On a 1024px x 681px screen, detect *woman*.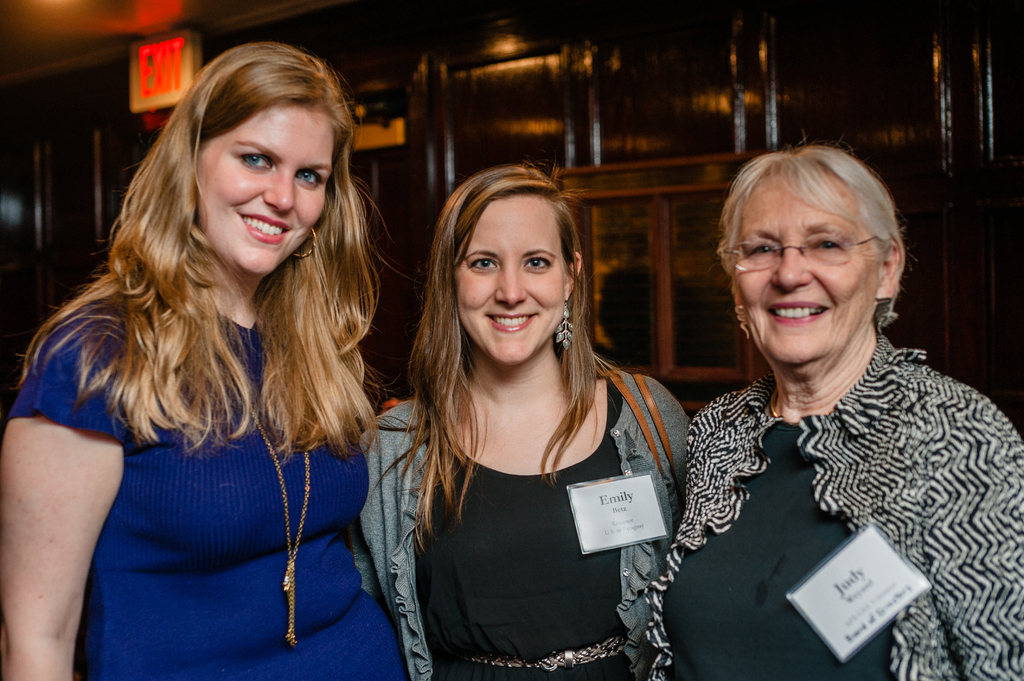
region(348, 152, 696, 680).
